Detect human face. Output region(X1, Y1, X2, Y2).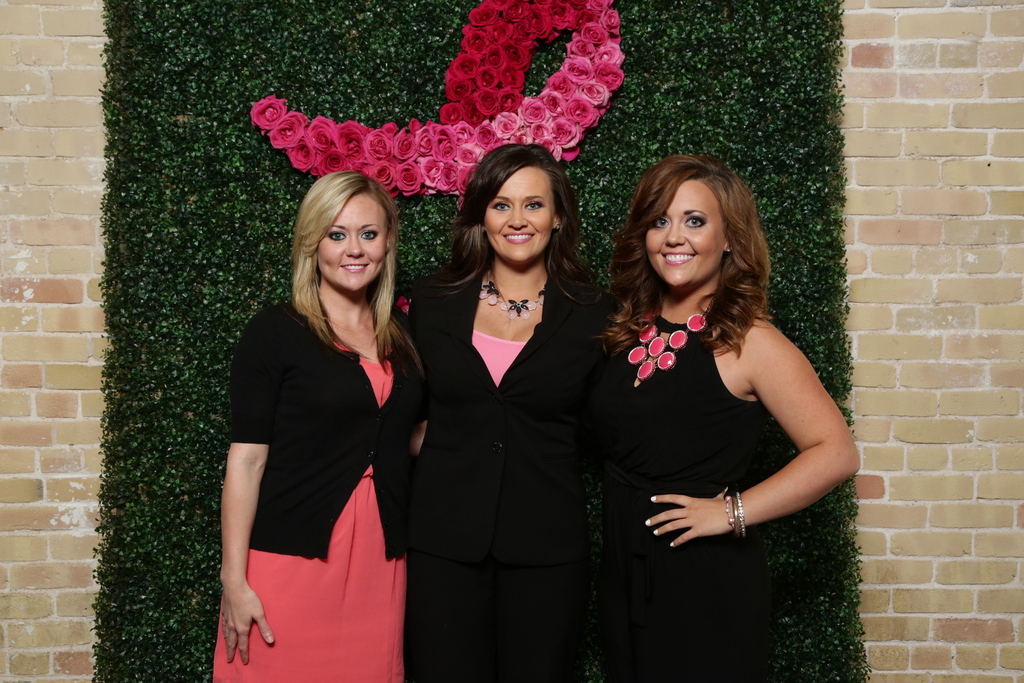
region(646, 181, 728, 285).
